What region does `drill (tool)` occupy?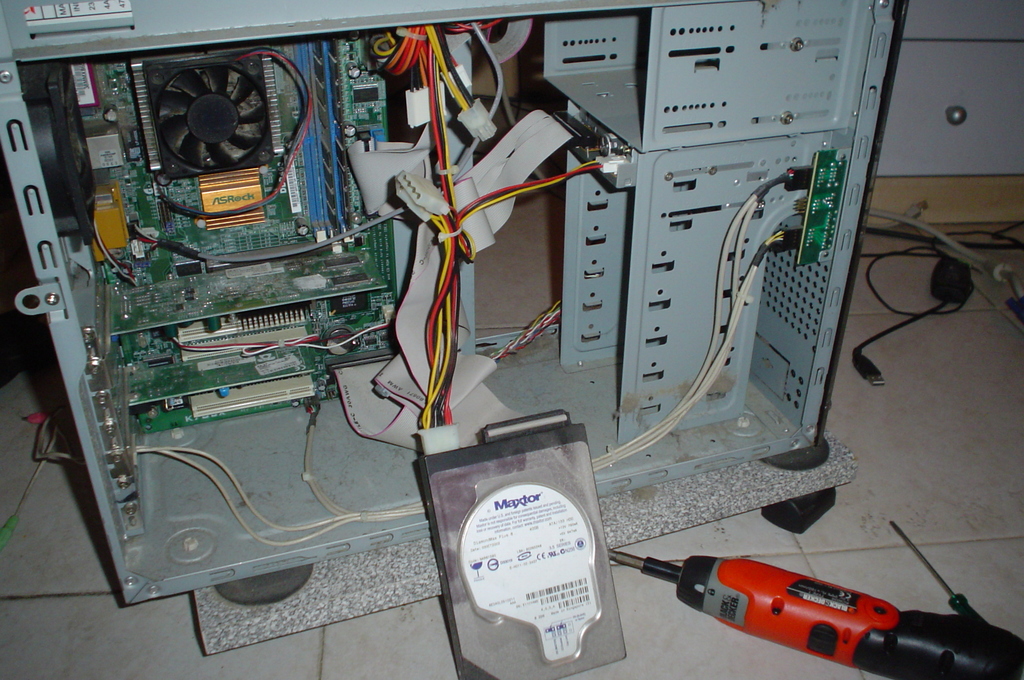
locate(609, 550, 1023, 679).
